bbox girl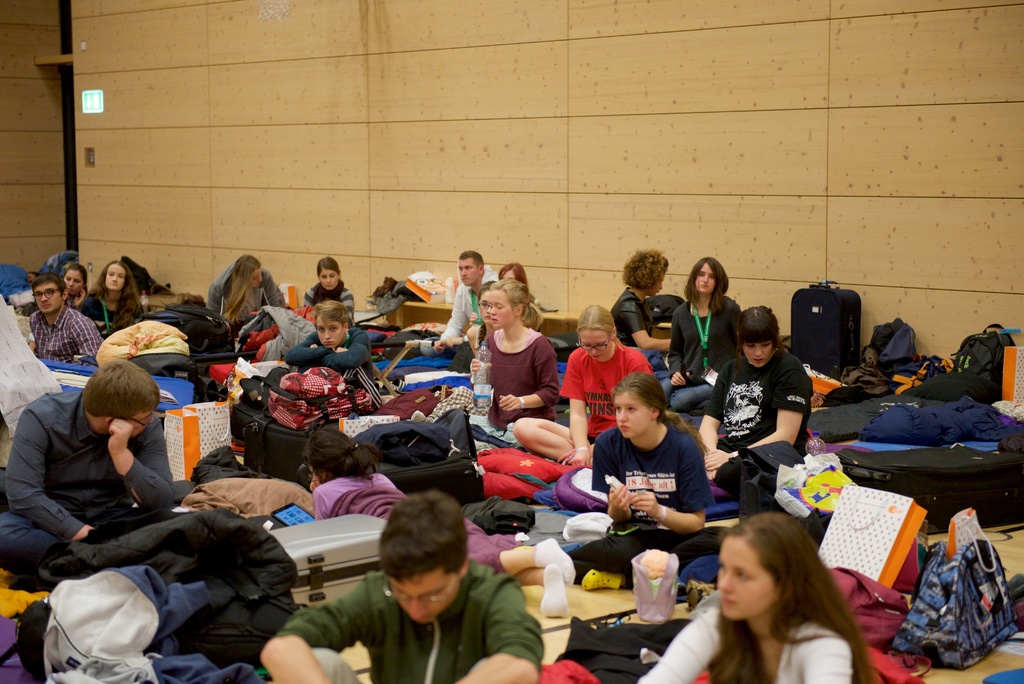
(515,308,655,468)
